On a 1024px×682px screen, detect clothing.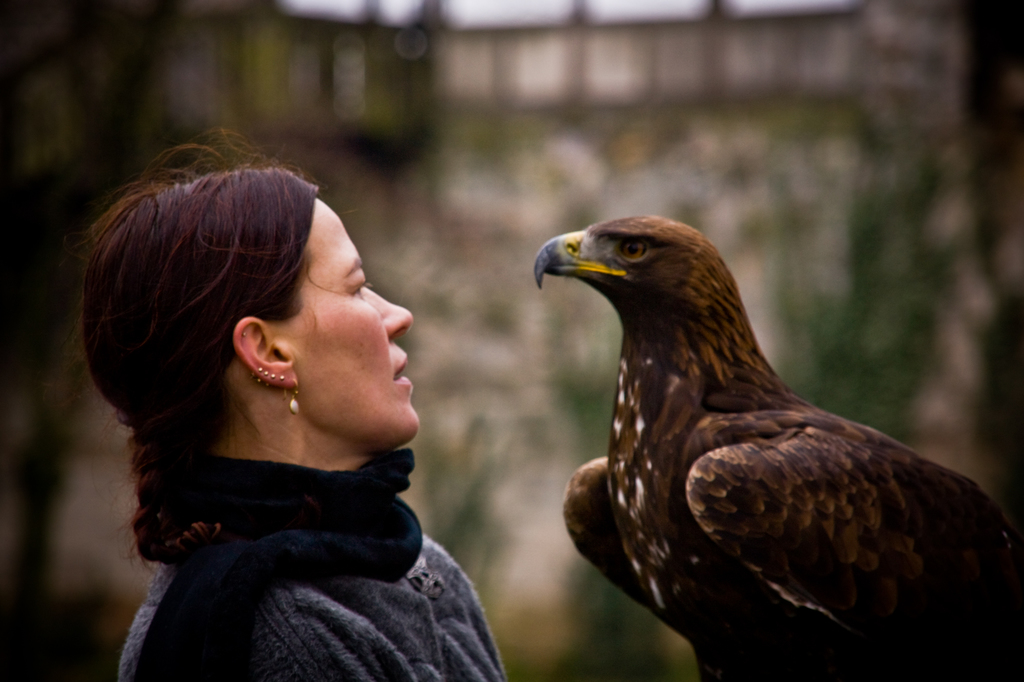
locate(74, 302, 509, 681).
